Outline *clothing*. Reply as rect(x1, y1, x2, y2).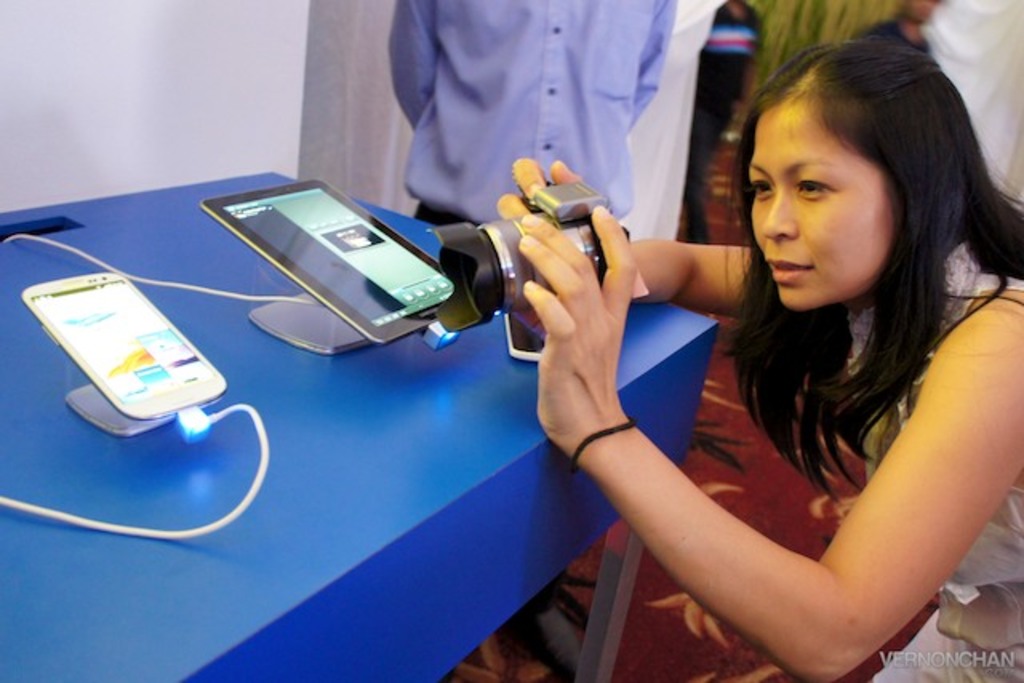
rect(693, 0, 770, 200).
